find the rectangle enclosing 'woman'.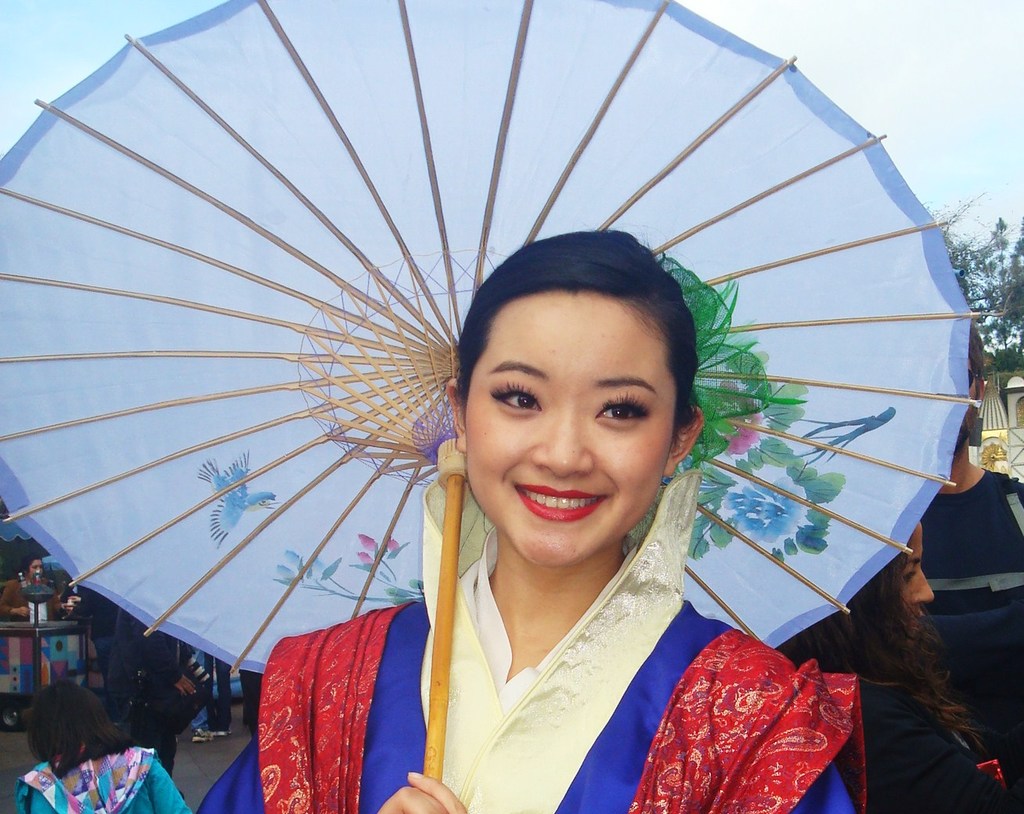
787:513:1023:812.
